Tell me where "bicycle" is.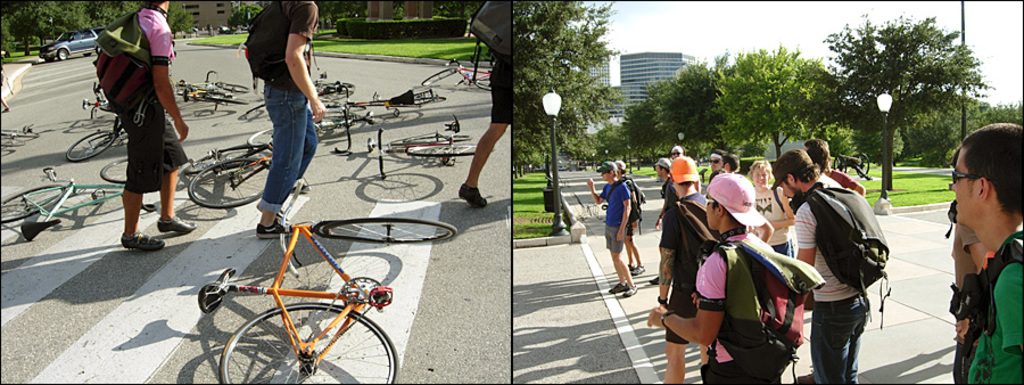
"bicycle" is at x1=0 y1=122 x2=41 y2=150.
